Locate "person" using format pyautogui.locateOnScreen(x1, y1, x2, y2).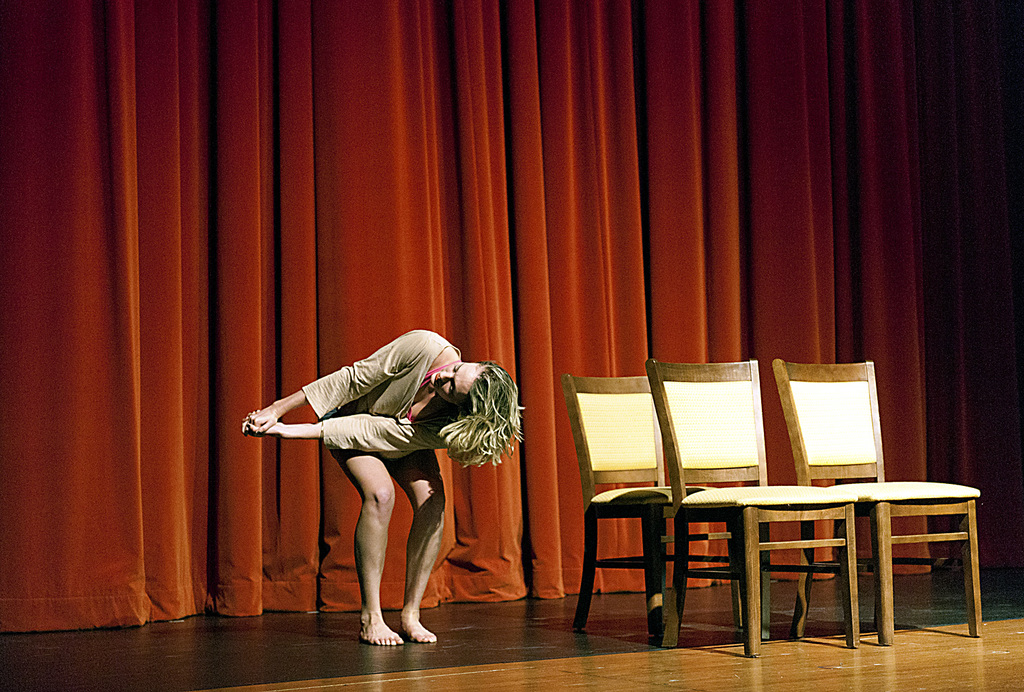
pyautogui.locateOnScreen(274, 291, 492, 649).
